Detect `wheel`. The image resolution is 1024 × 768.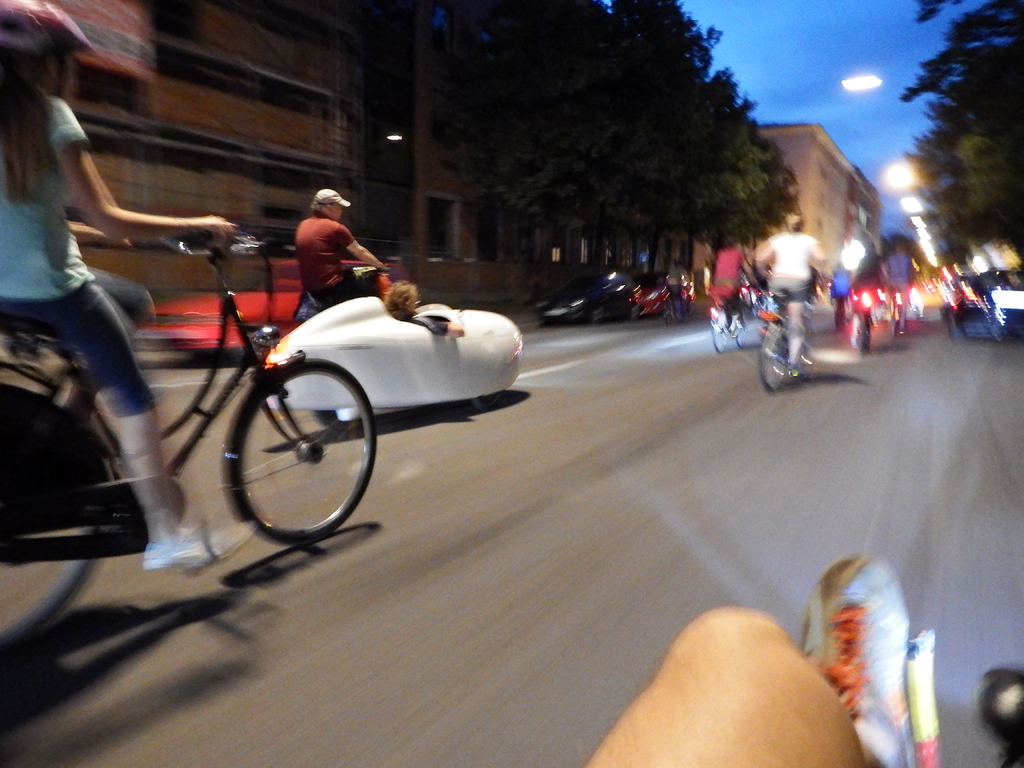
231:357:378:552.
